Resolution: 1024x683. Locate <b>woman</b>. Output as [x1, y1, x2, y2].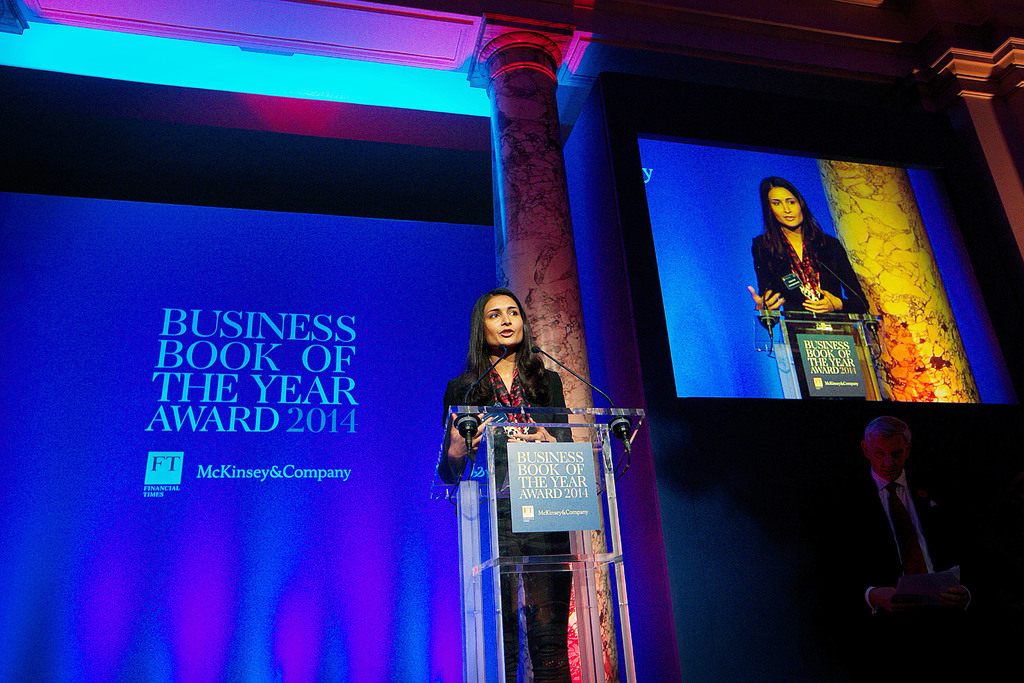
[758, 168, 860, 360].
